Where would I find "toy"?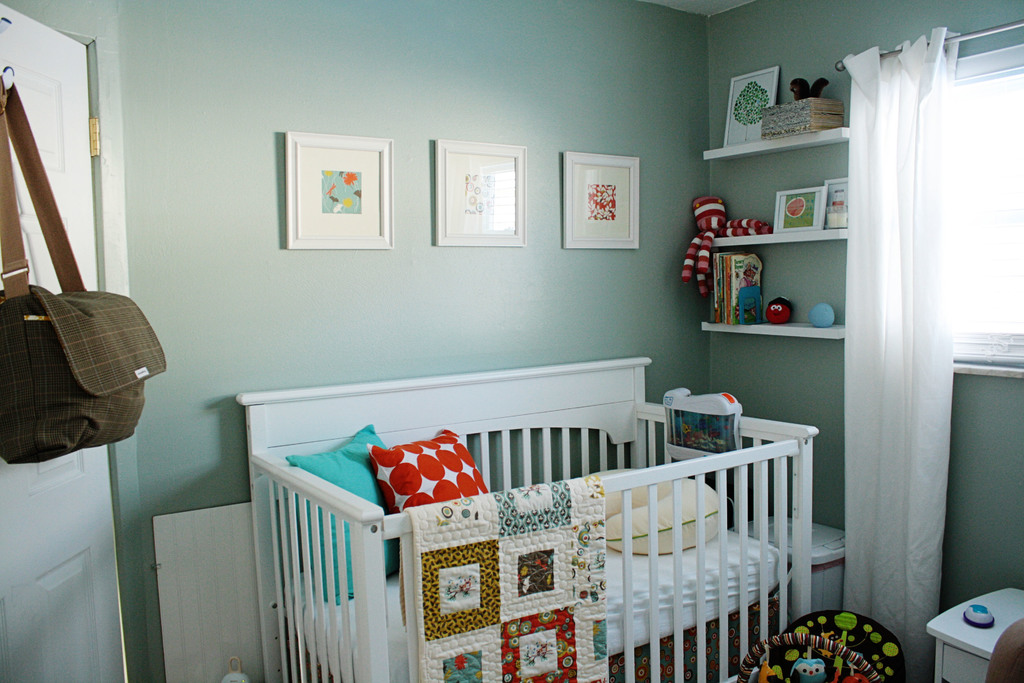
At crop(788, 76, 830, 101).
